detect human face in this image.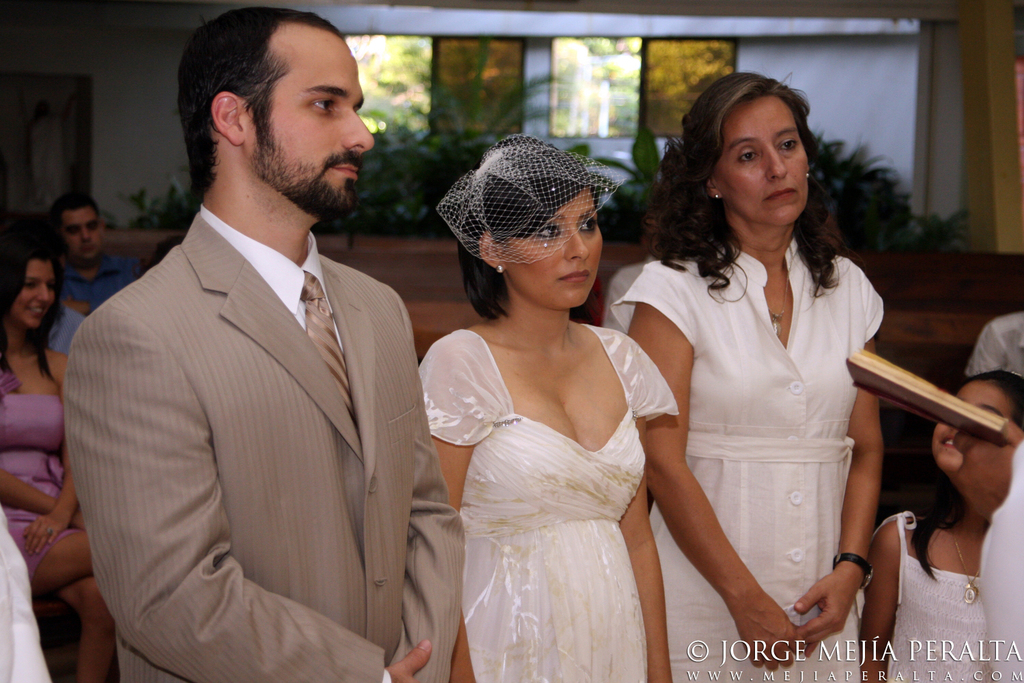
Detection: <box>250,40,371,219</box>.
